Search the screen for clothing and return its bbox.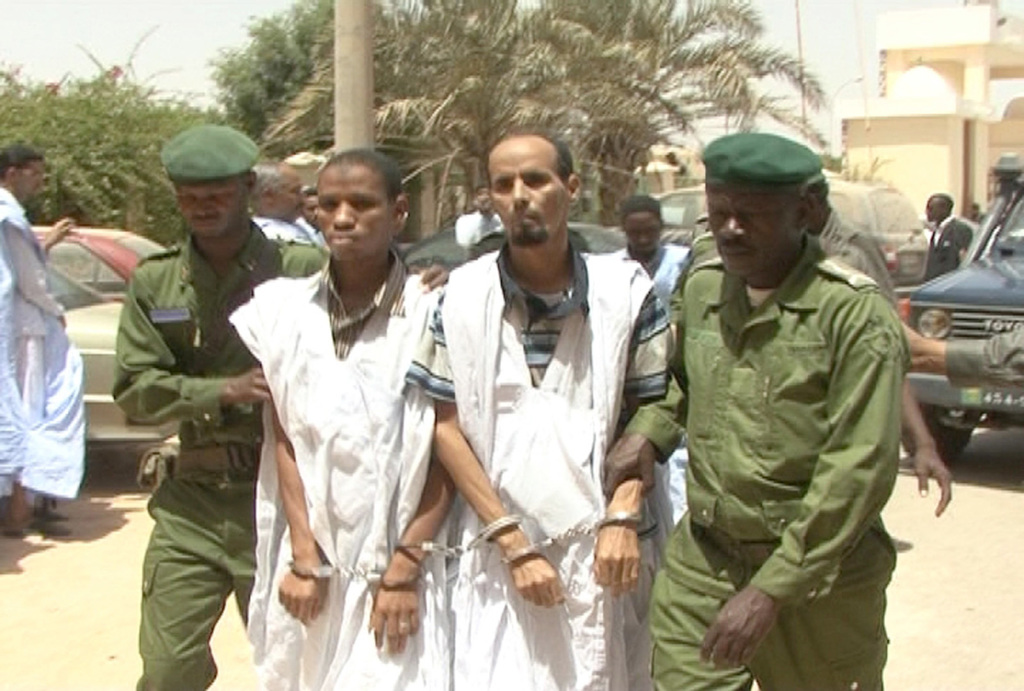
Found: select_region(257, 210, 323, 255).
